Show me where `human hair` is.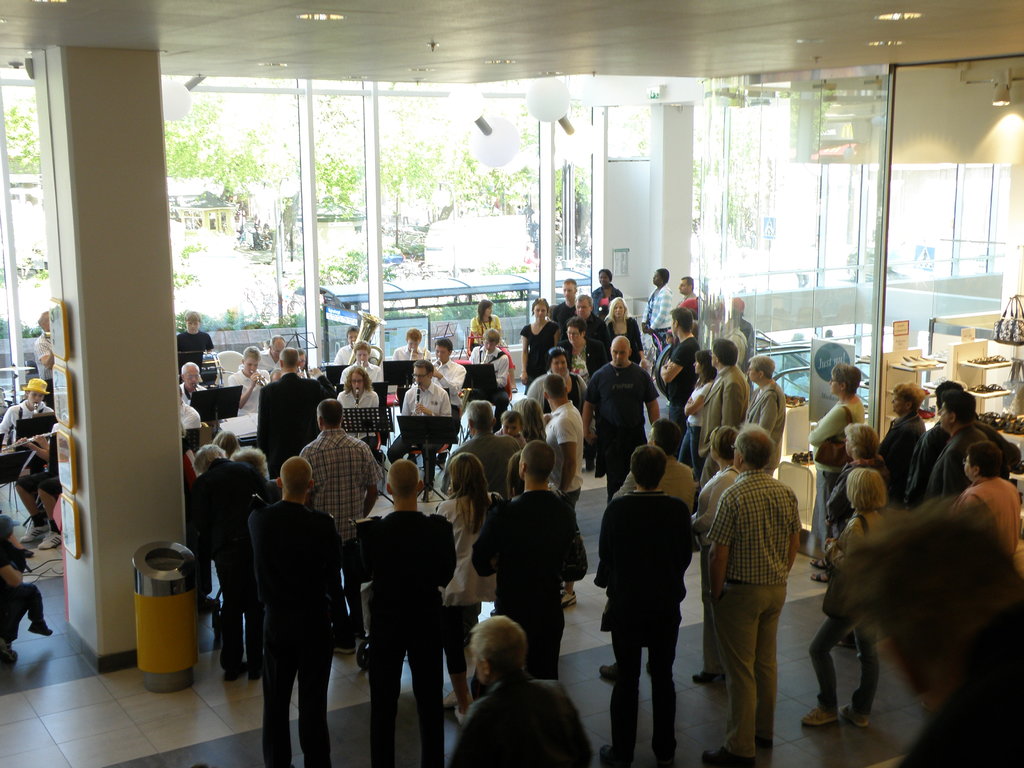
`human hair` is at Rect(830, 363, 861, 395).
